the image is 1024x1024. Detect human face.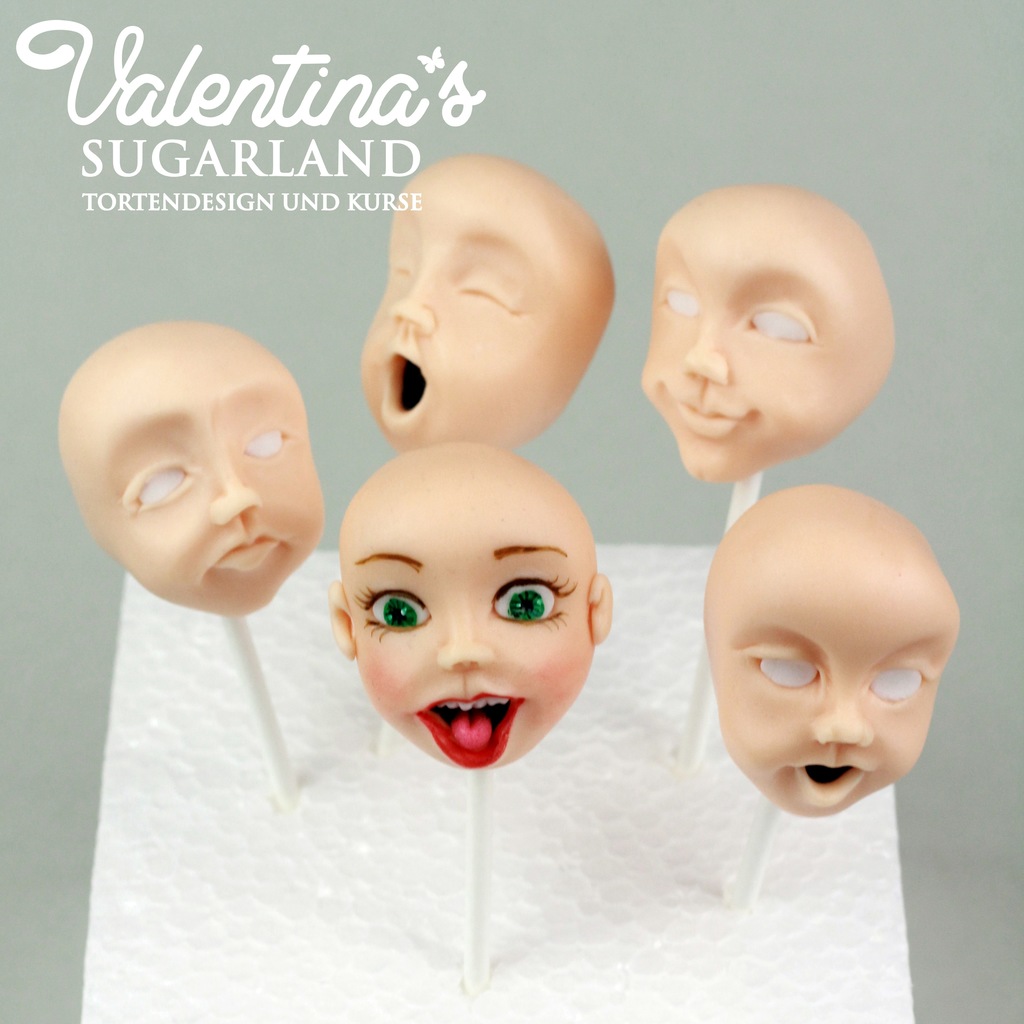
Detection: rect(372, 167, 605, 452).
